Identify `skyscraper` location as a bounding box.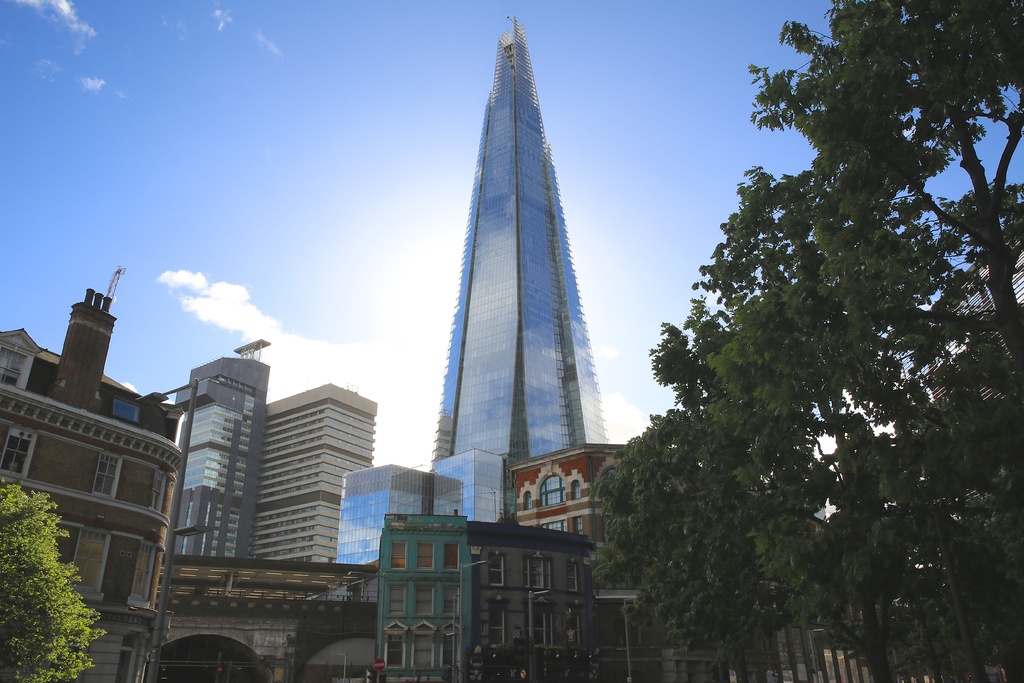
bbox=(170, 334, 277, 568).
